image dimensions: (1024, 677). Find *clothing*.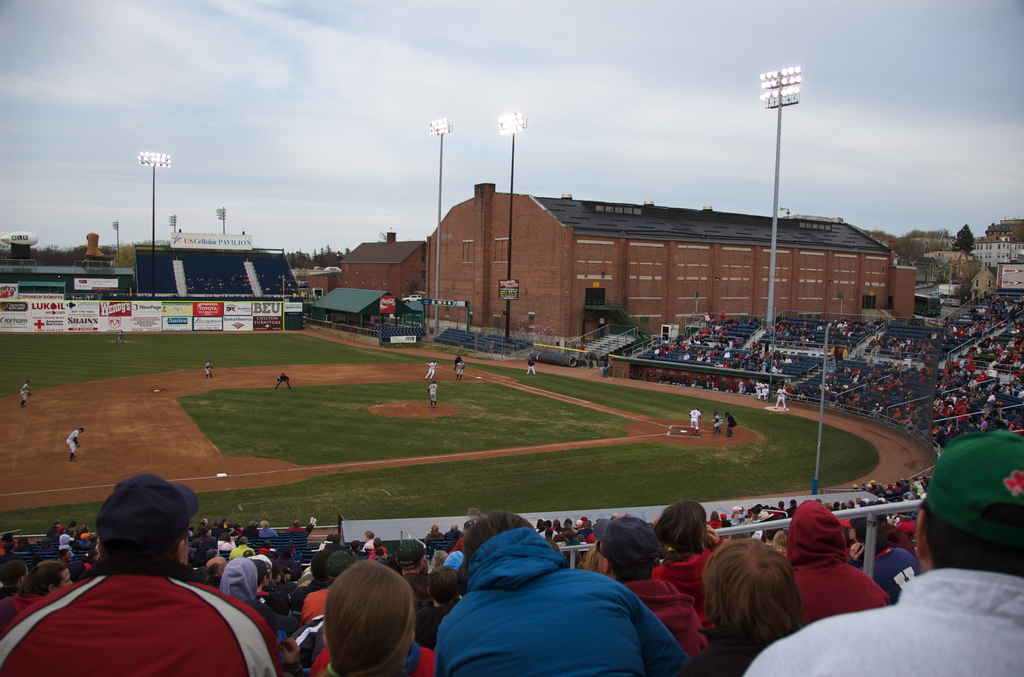
(x1=285, y1=616, x2=350, y2=662).
